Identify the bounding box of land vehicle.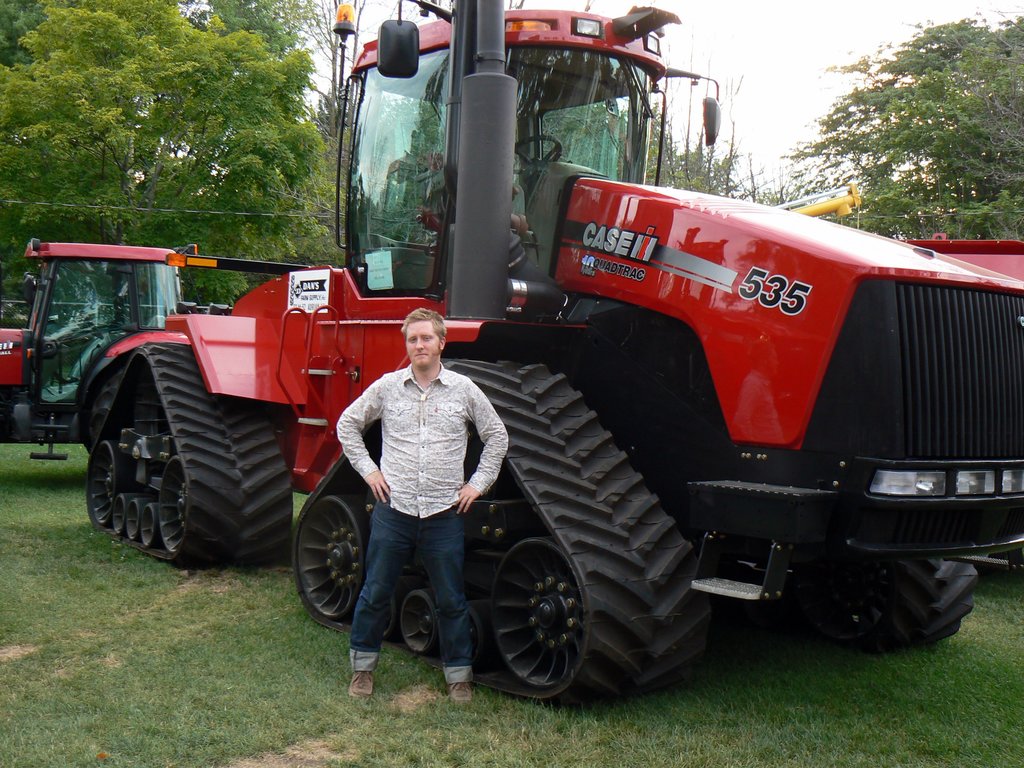
select_region(129, 107, 1023, 719).
